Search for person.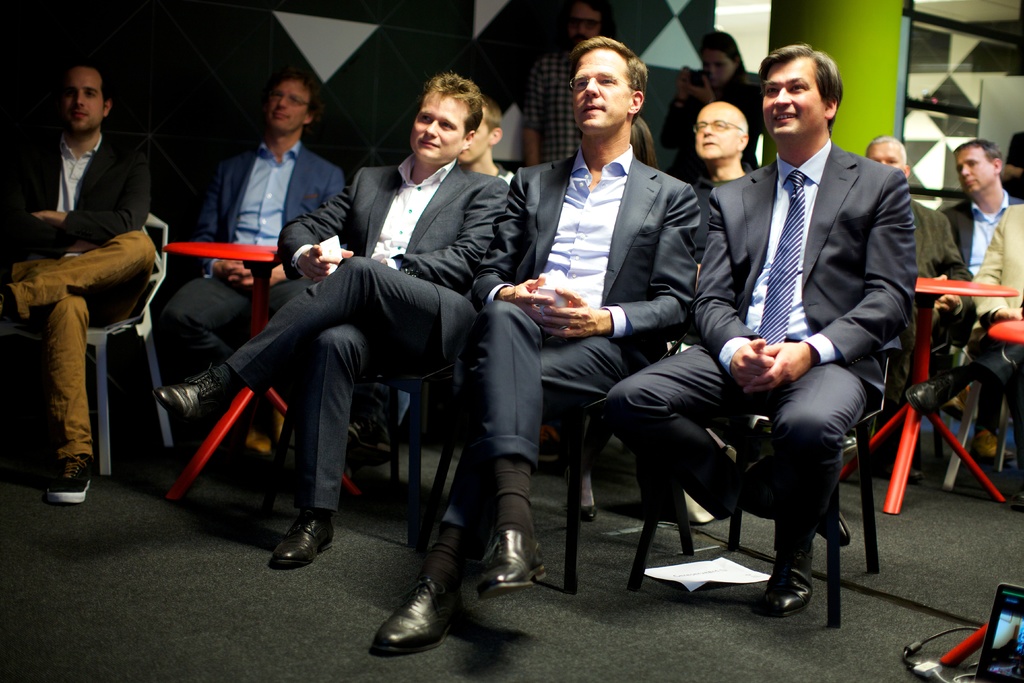
Found at rect(842, 110, 962, 419).
